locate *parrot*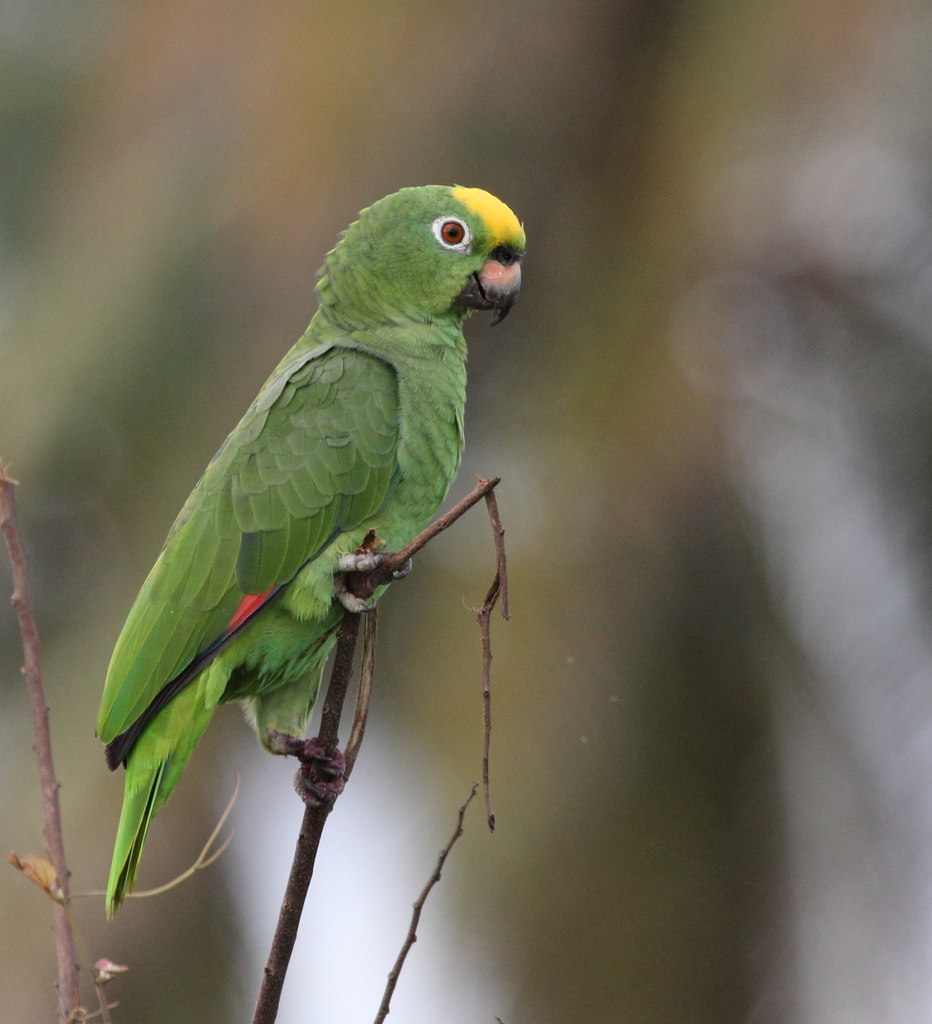
<region>87, 185, 527, 922</region>
